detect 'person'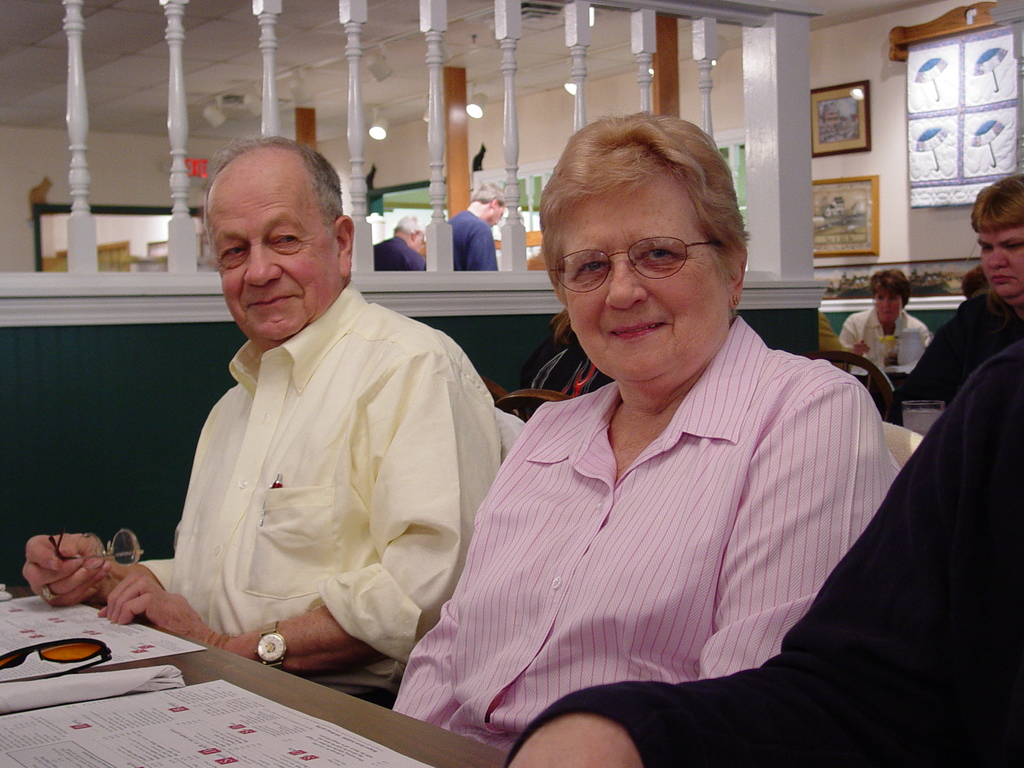
963/263/991/301
